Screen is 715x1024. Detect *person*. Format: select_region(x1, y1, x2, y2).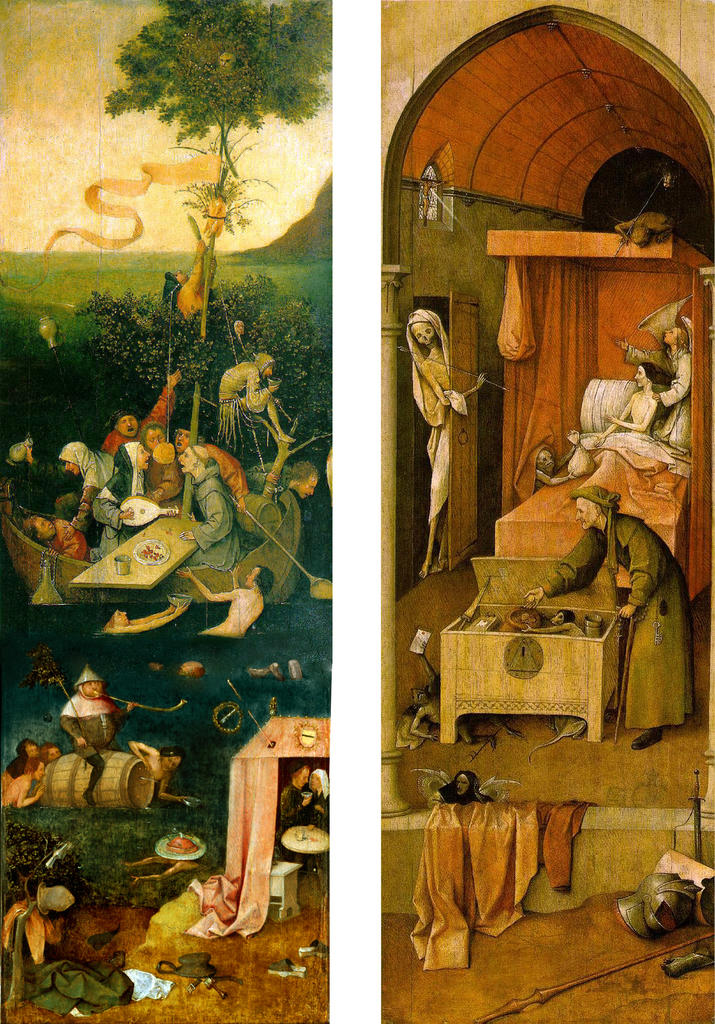
select_region(315, 770, 330, 835).
